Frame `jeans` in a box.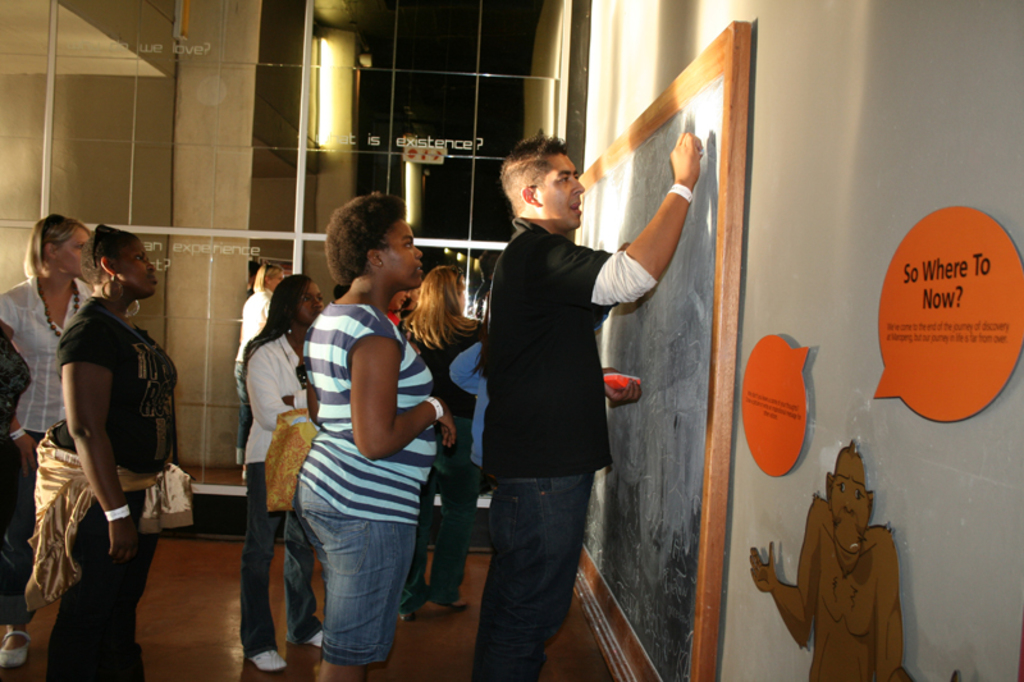
BBox(289, 477, 419, 679).
